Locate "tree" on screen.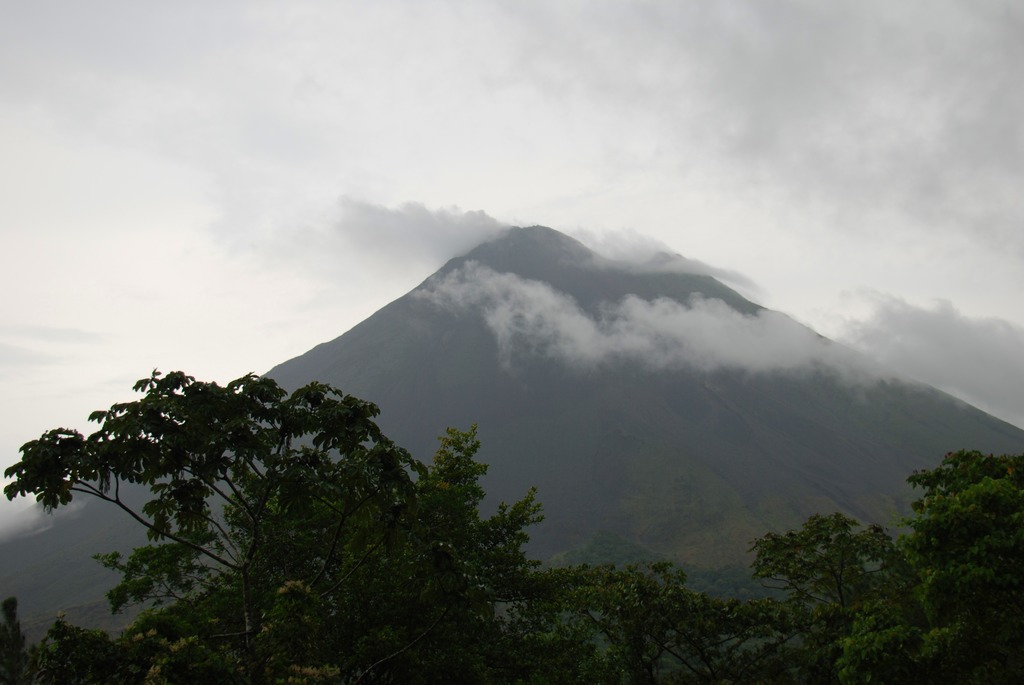
On screen at (left=911, top=425, right=1018, bottom=630).
